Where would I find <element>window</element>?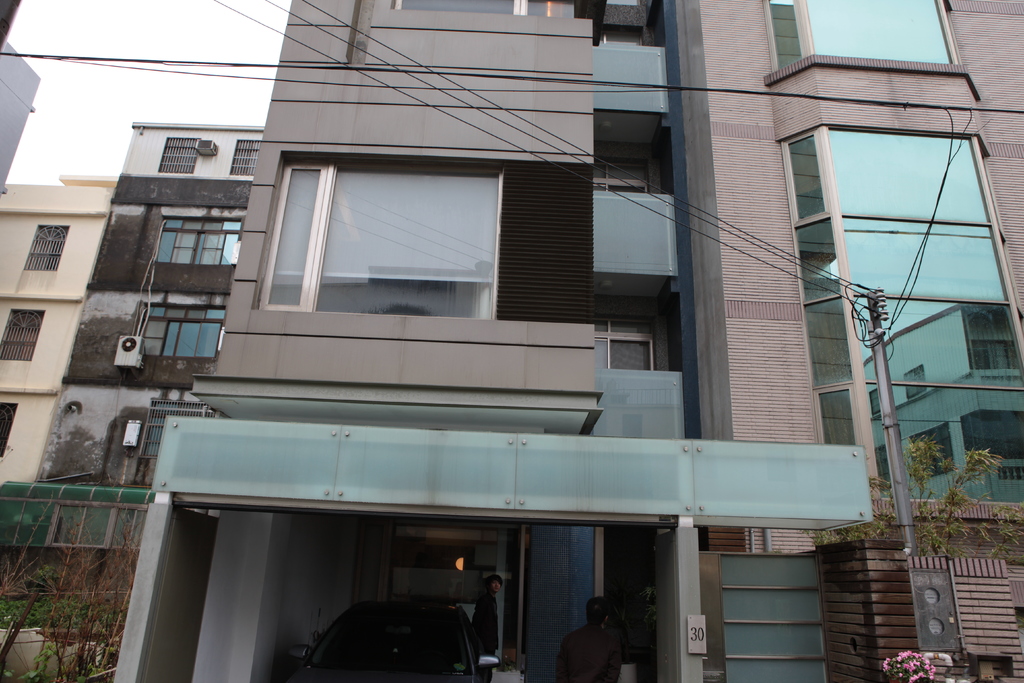
At rect(594, 160, 648, 188).
